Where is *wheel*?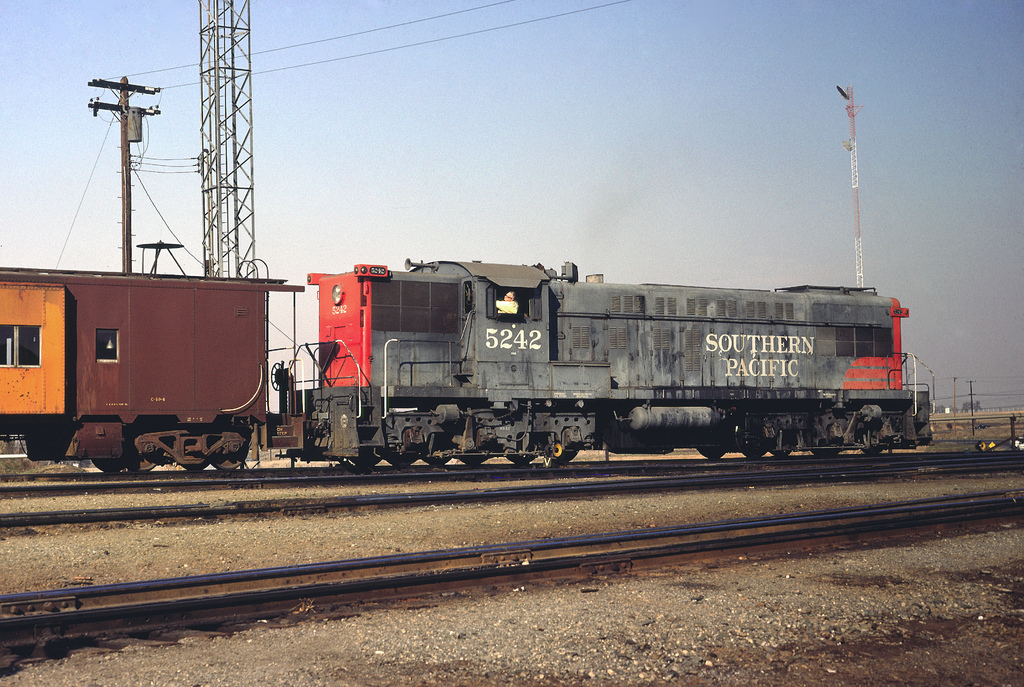
(x1=743, y1=447, x2=774, y2=458).
